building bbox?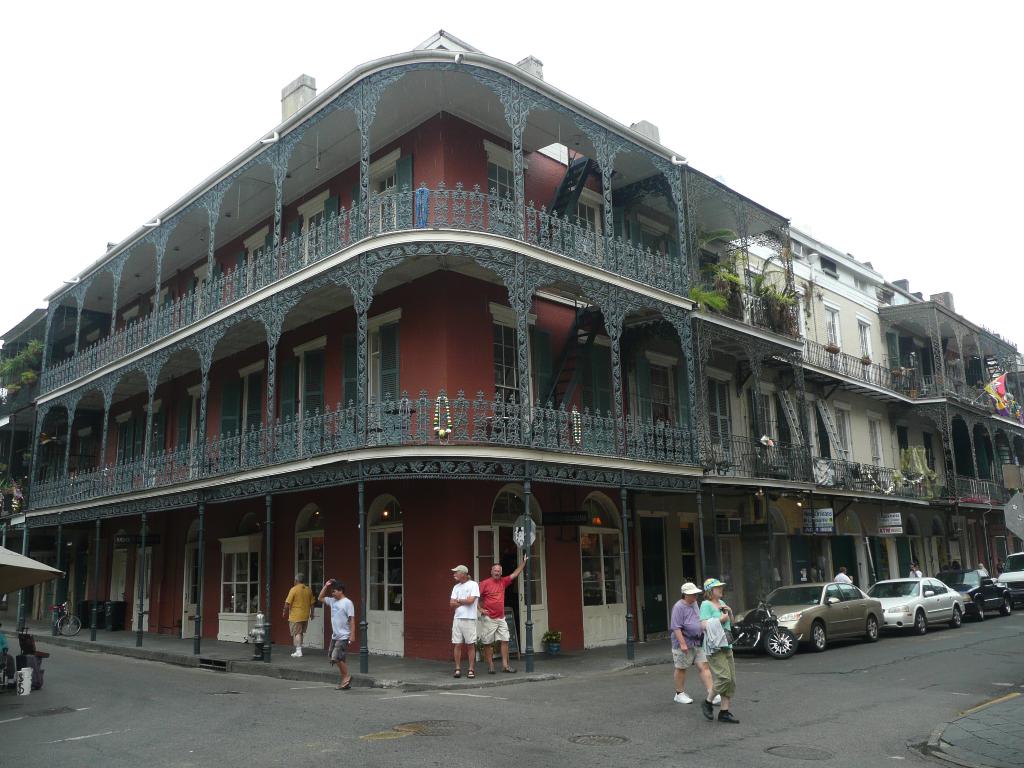
crop(717, 224, 895, 592)
